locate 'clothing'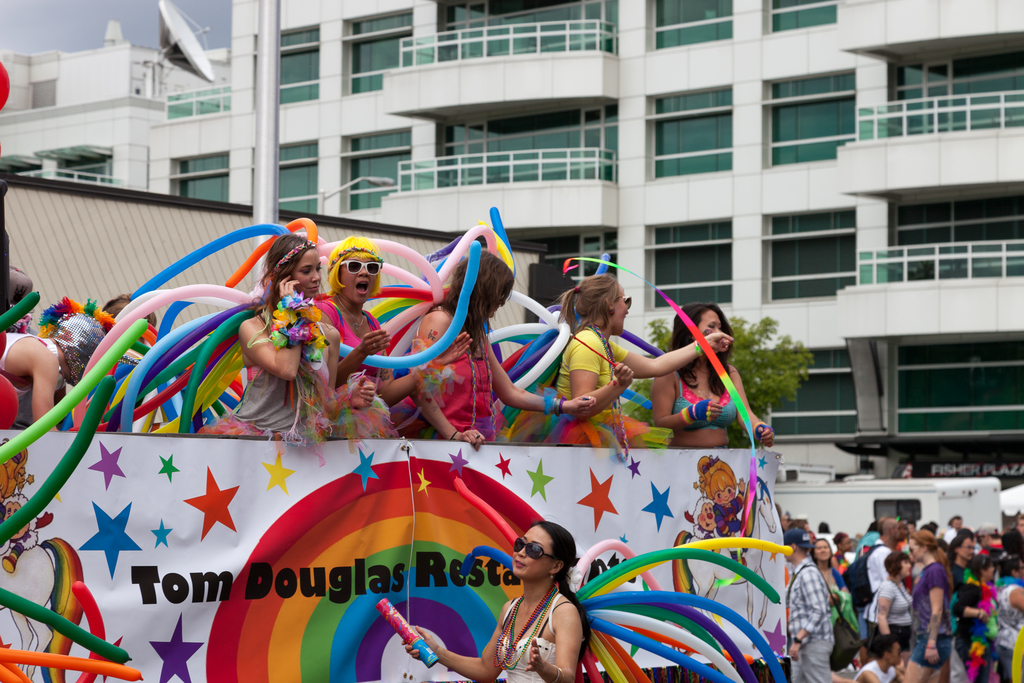
<region>912, 566, 949, 668</region>
